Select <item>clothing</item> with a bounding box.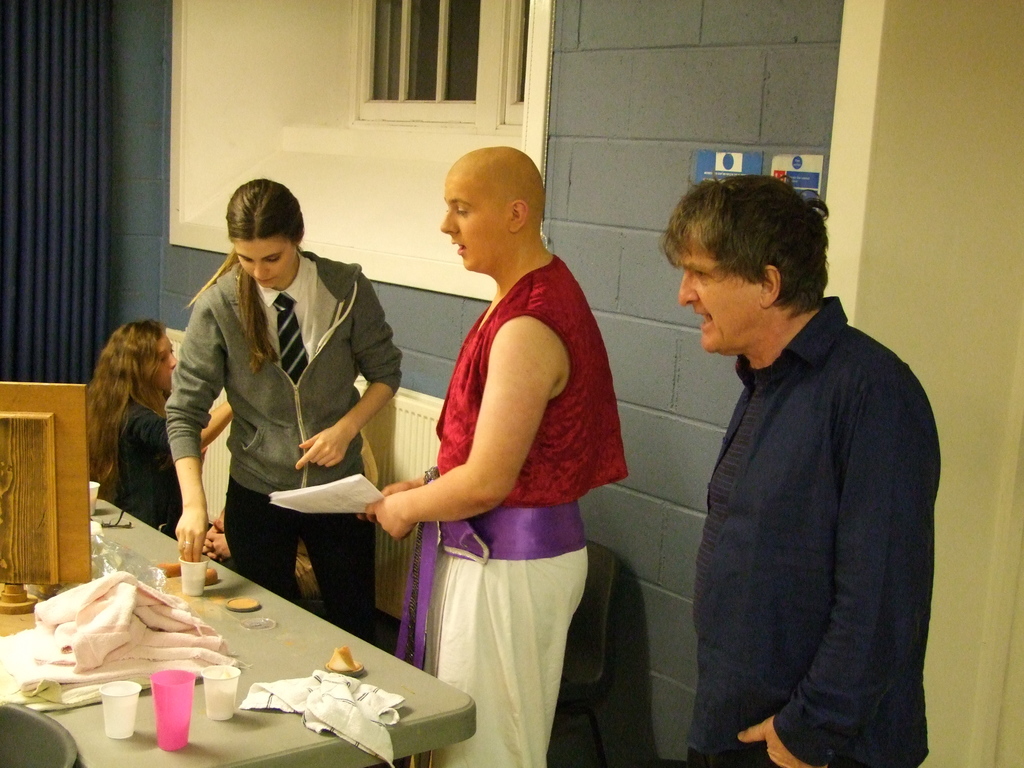
bbox=[113, 388, 182, 540].
